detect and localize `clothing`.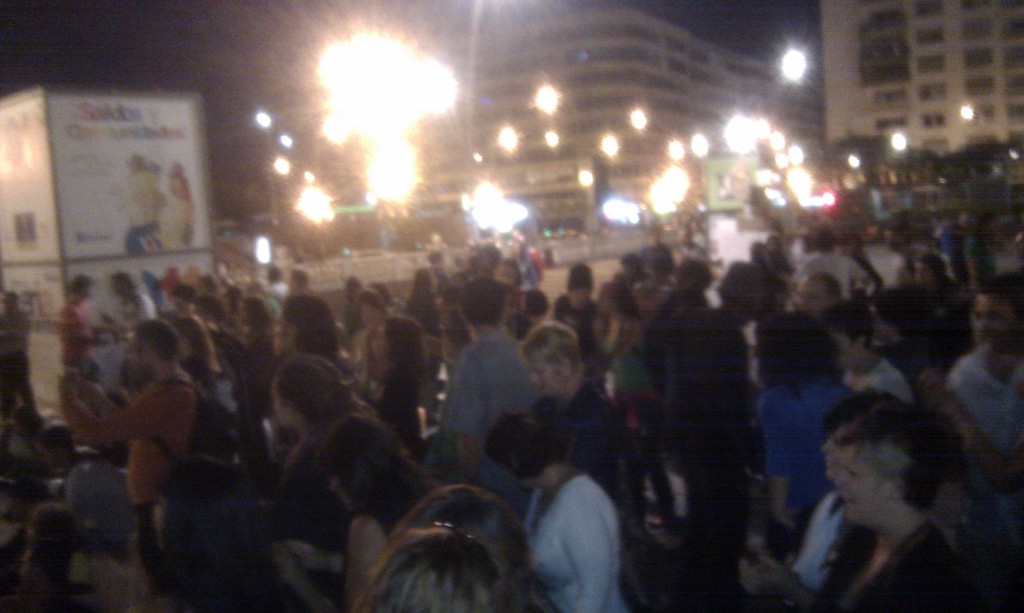
Localized at l=797, t=249, r=854, b=298.
